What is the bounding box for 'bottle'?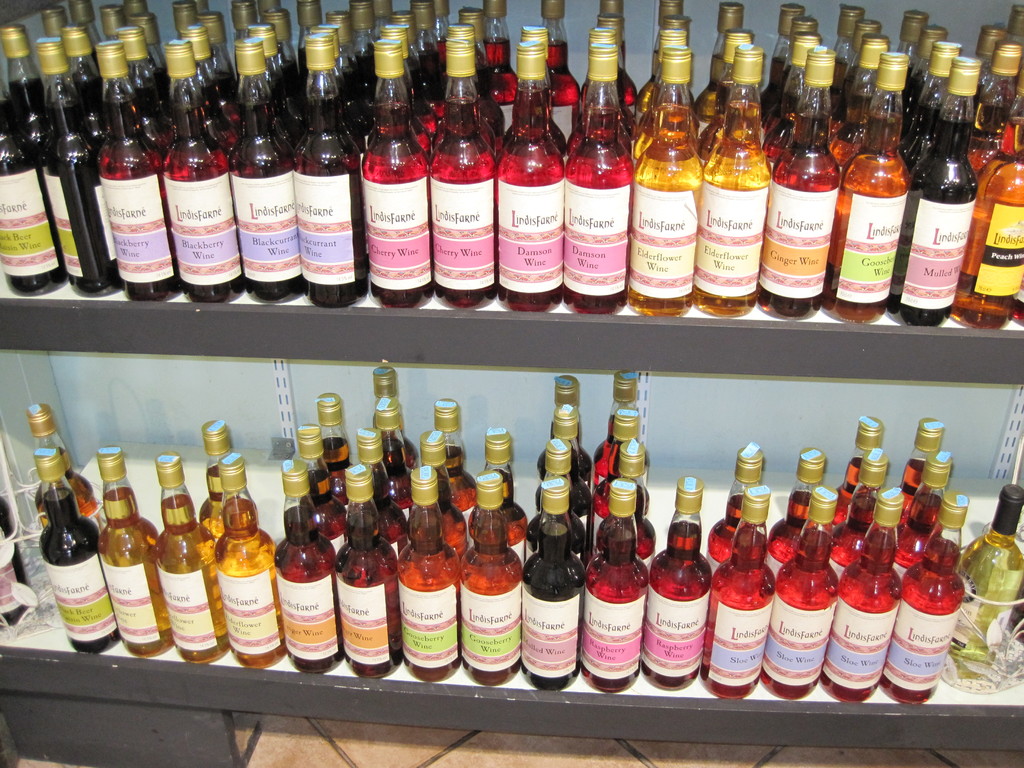
[374, 365, 421, 468].
